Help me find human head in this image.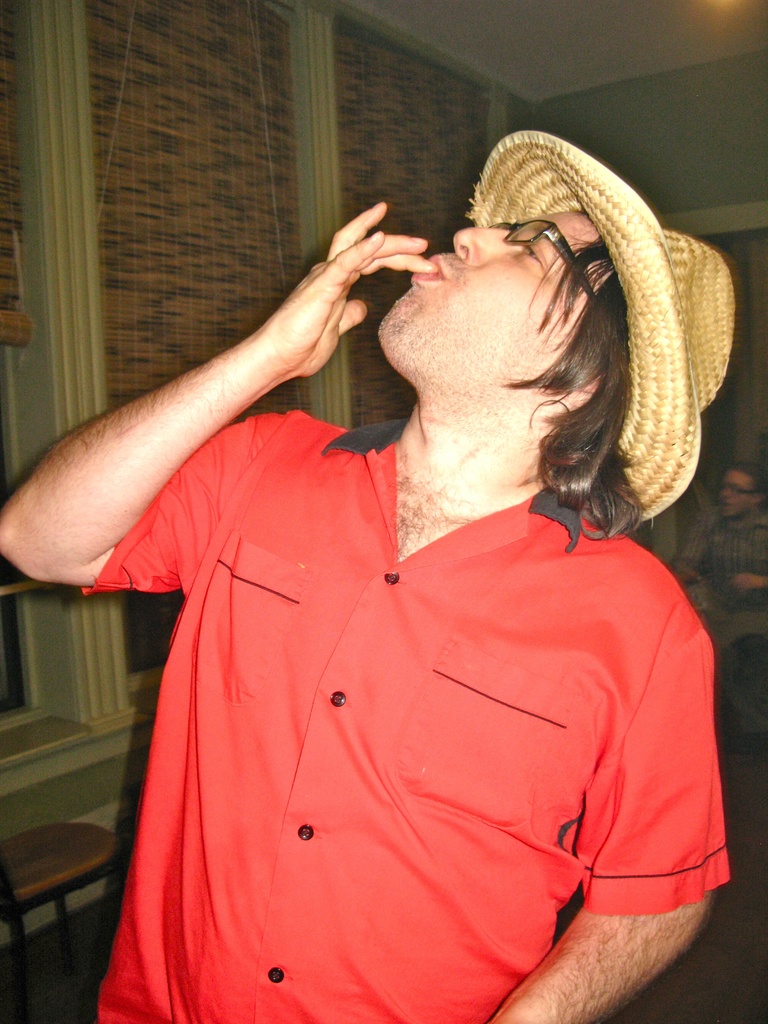
Found it: (x1=716, y1=461, x2=767, y2=522).
